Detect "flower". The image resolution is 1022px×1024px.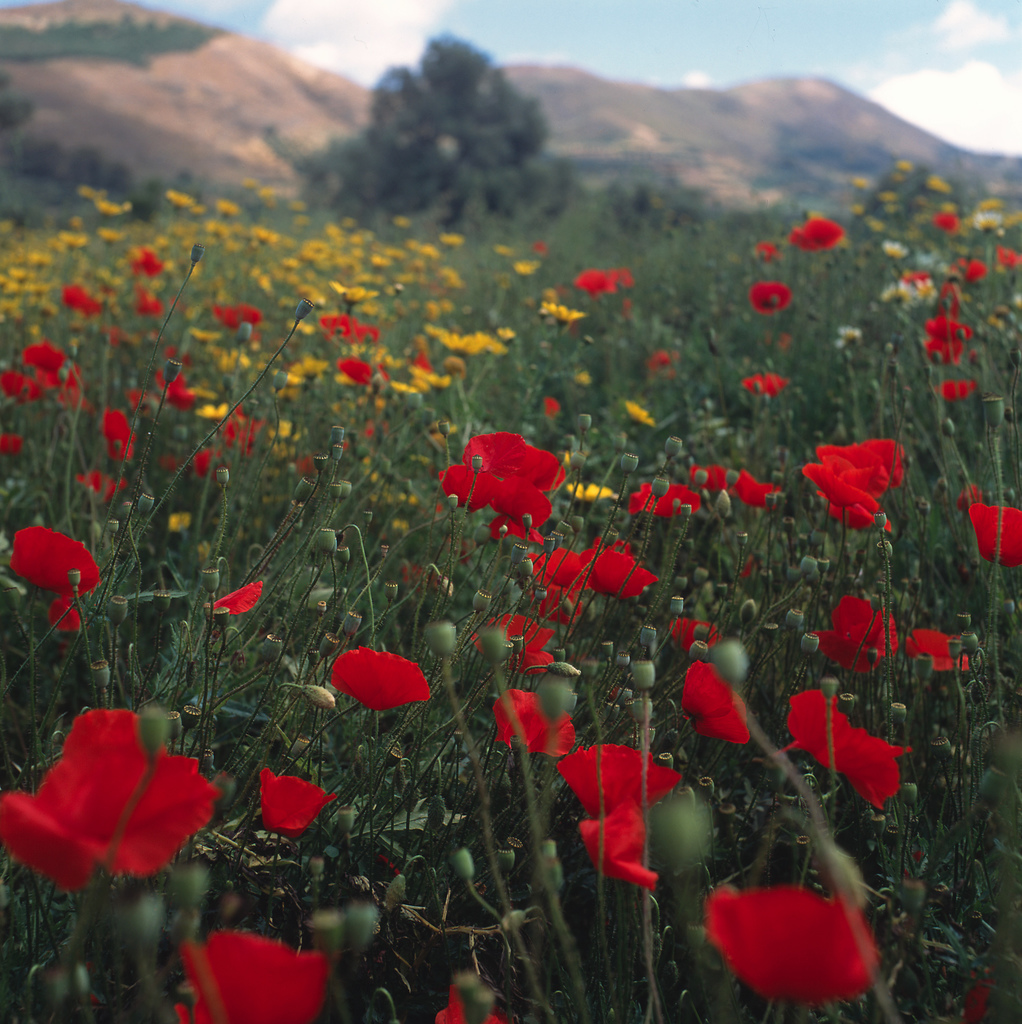
[left=788, top=221, right=806, bottom=253].
